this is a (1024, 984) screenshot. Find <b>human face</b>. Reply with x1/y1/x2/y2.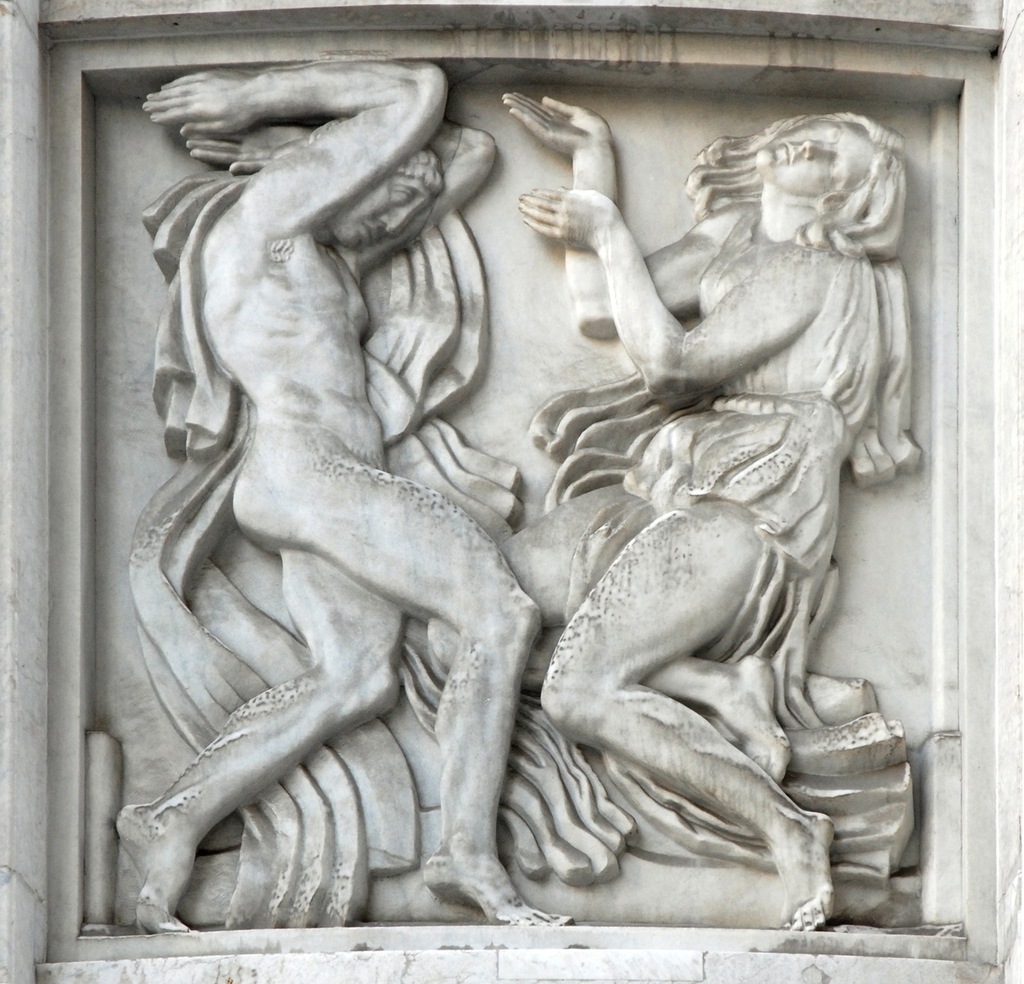
332/170/430/246.
